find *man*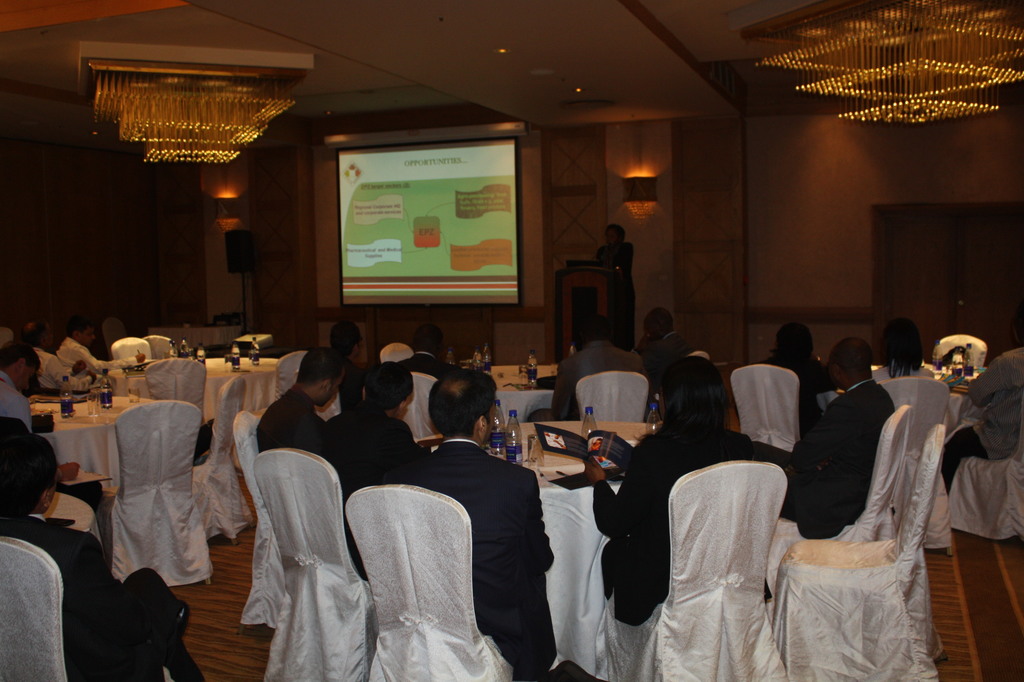
x1=321, y1=357, x2=420, y2=581
